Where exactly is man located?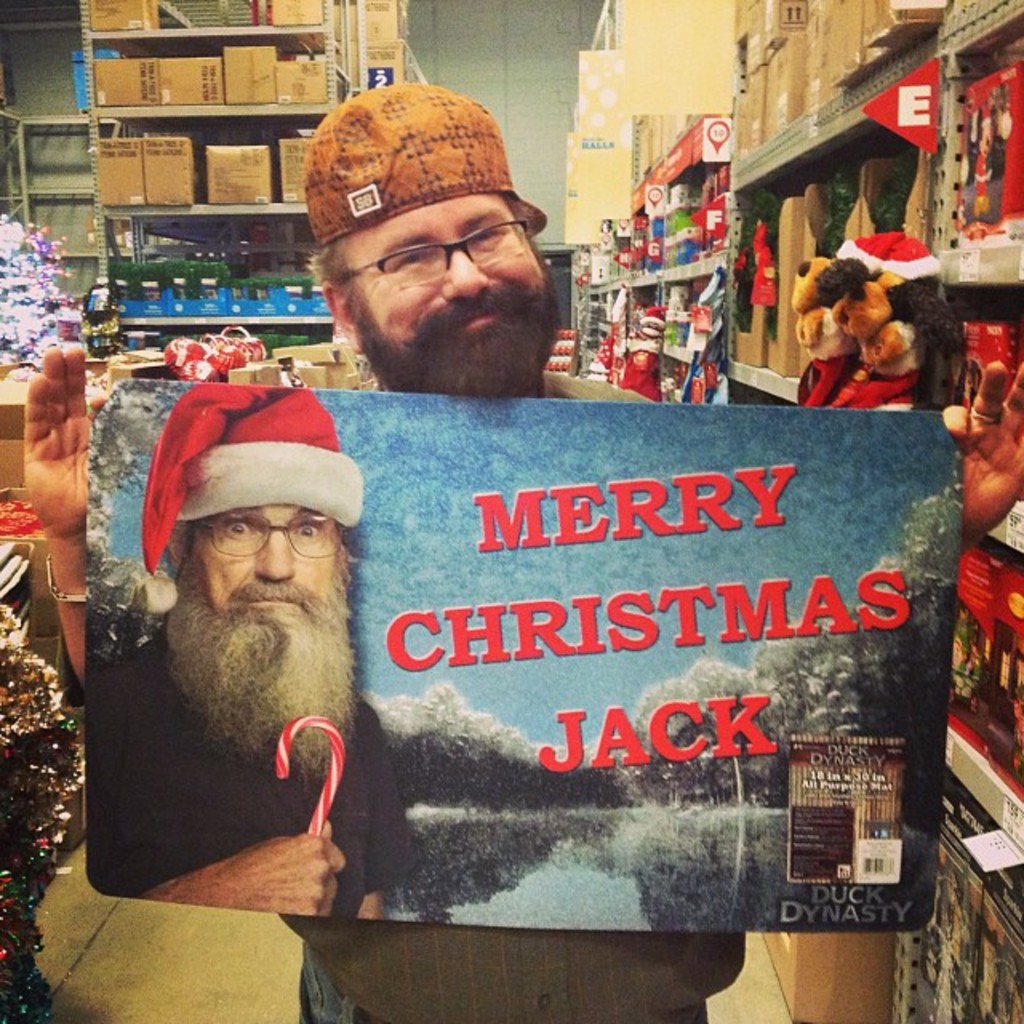
Its bounding box is {"left": 86, "top": 387, "right": 408, "bottom": 928}.
